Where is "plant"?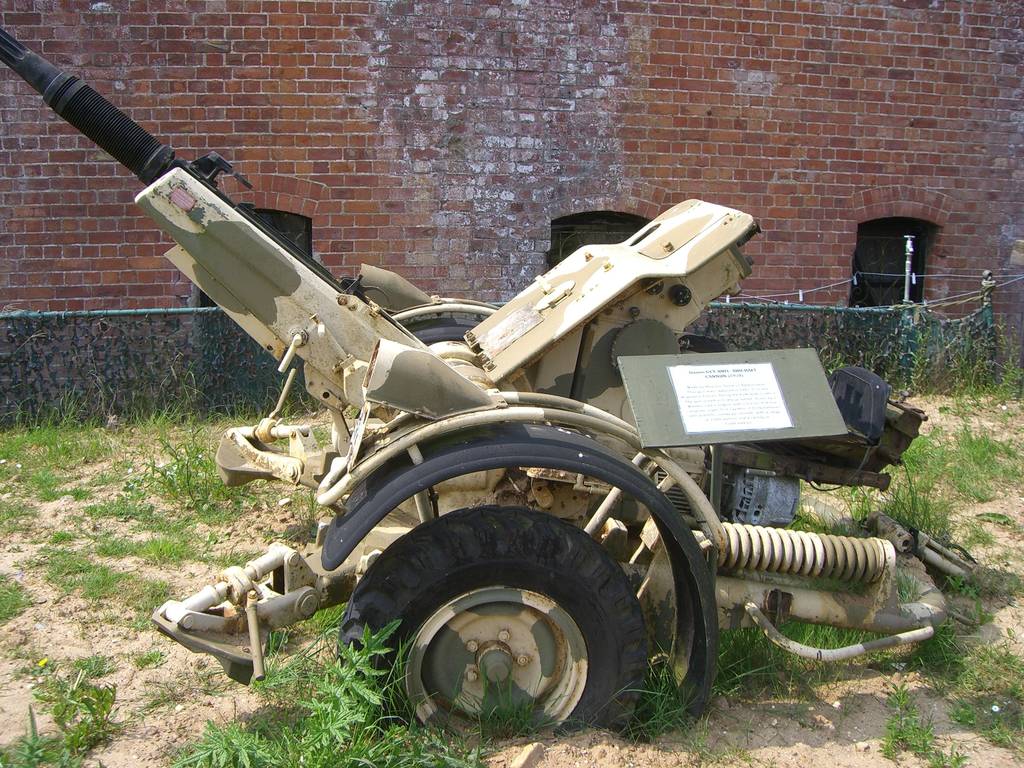
box=[341, 693, 485, 767].
